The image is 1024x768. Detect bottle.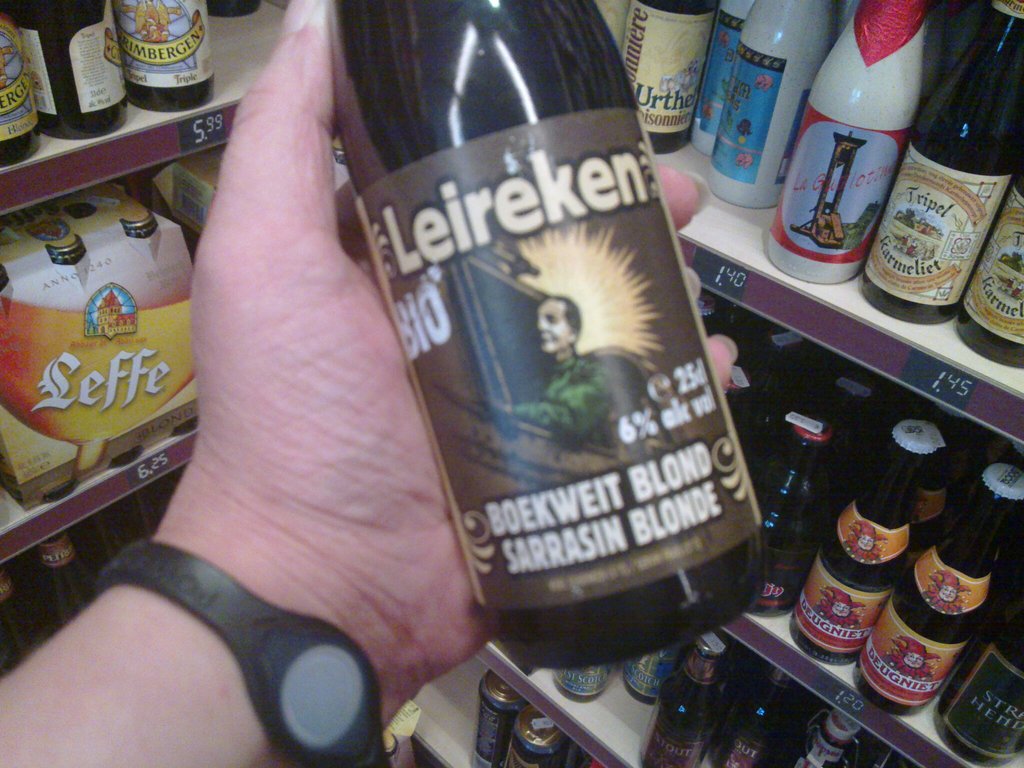
Detection: x1=10, y1=0, x2=131, y2=141.
